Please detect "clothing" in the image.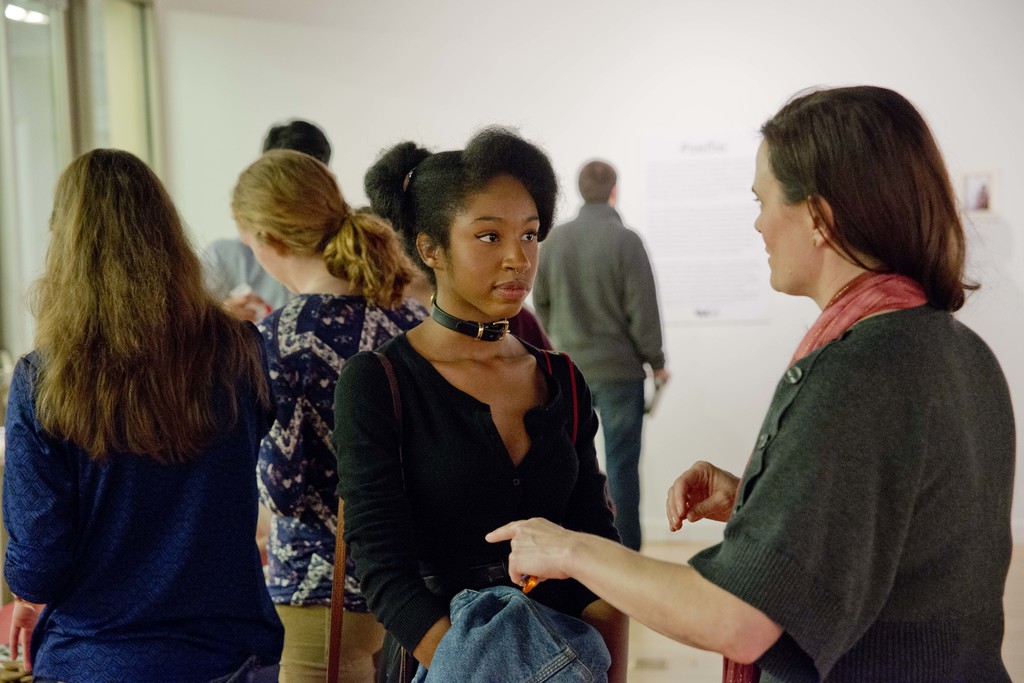
BBox(336, 328, 614, 680).
